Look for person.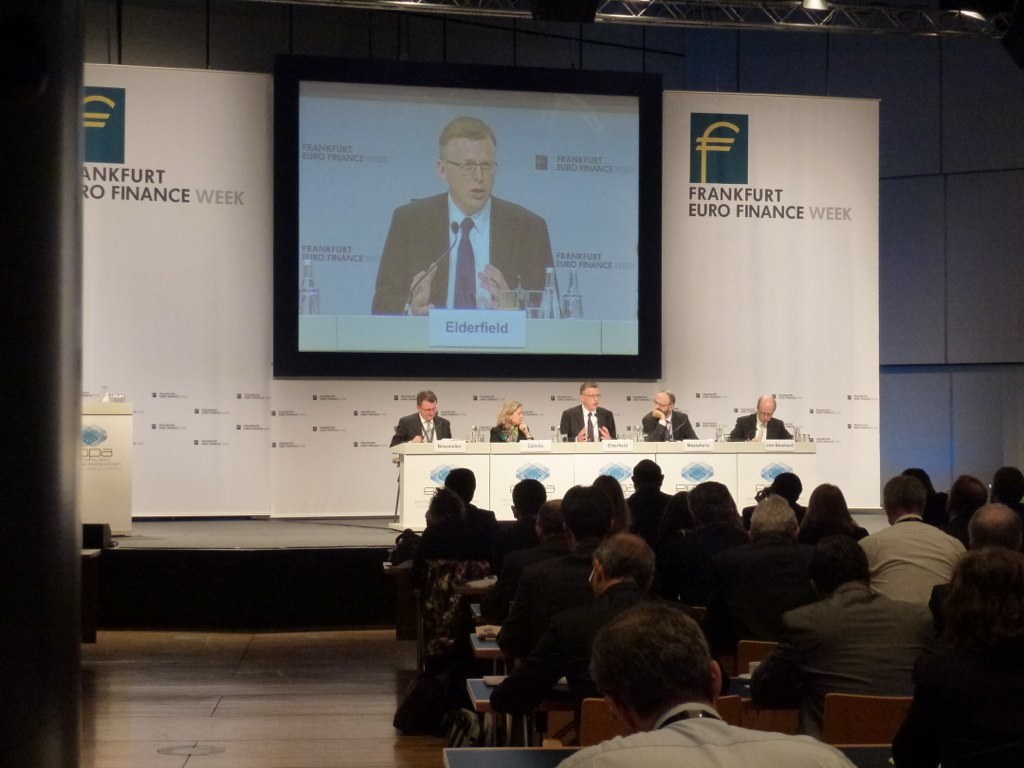
Found: left=394, top=391, right=459, bottom=439.
